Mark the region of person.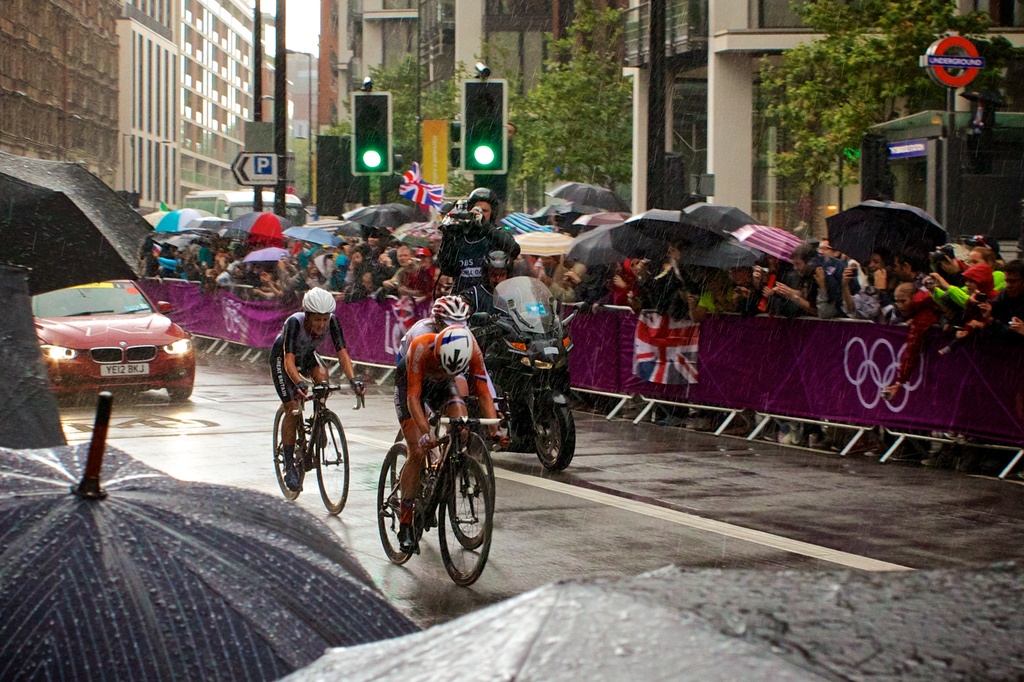
Region: [439, 180, 525, 309].
